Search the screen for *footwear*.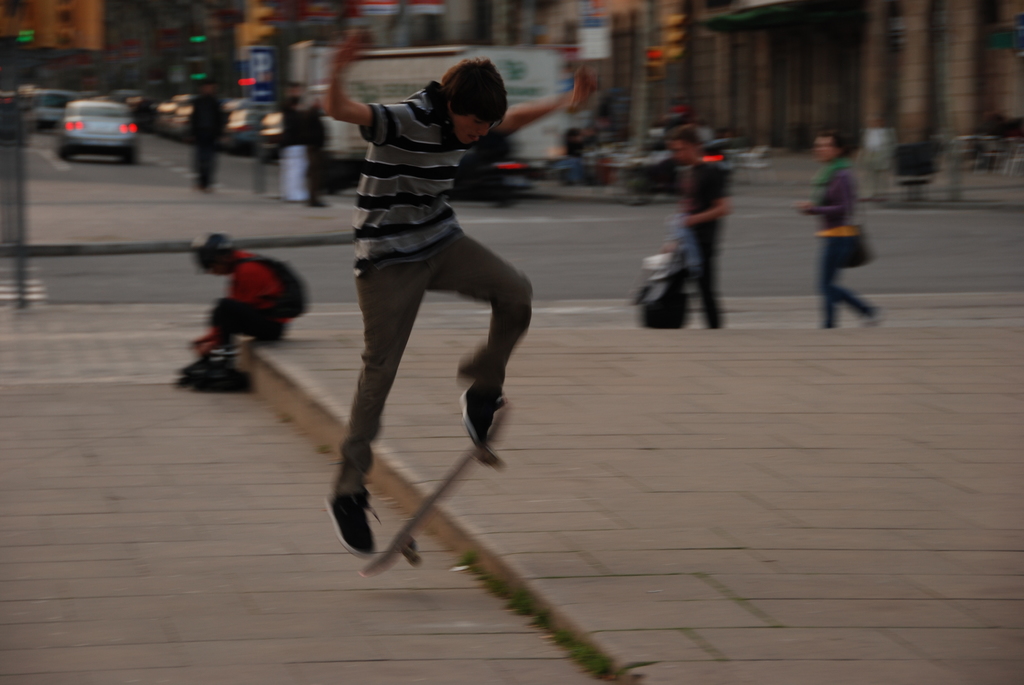
Found at bbox=(458, 384, 503, 448).
